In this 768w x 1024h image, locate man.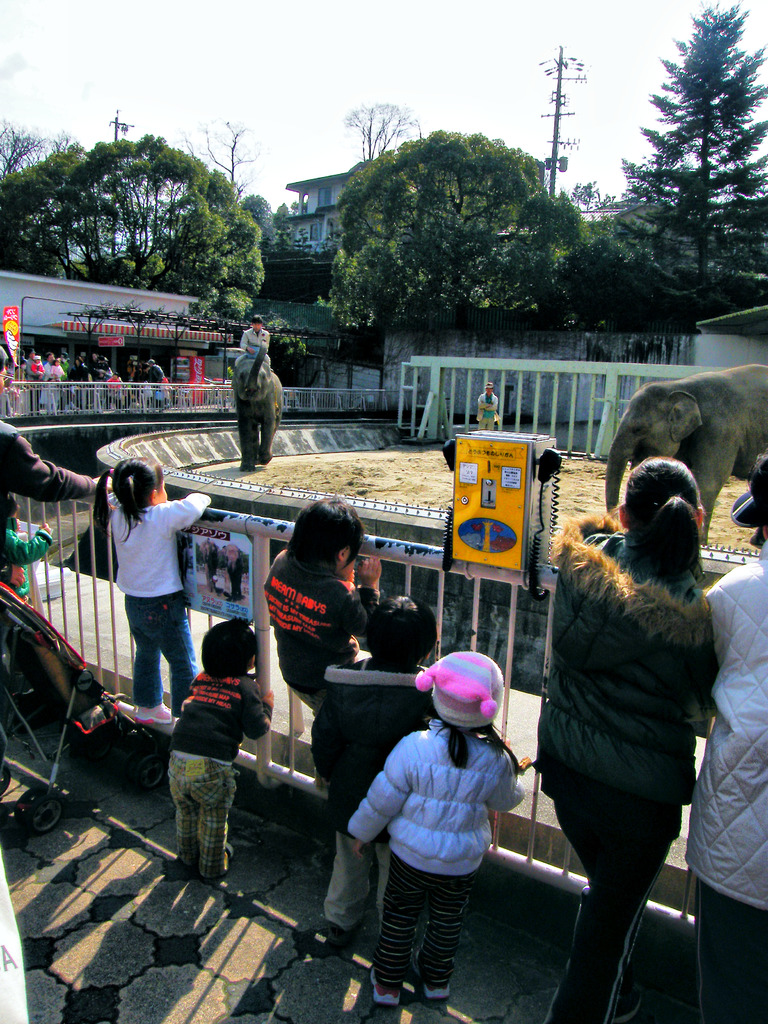
Bounding box: rect(28, 349, 45, 413).
